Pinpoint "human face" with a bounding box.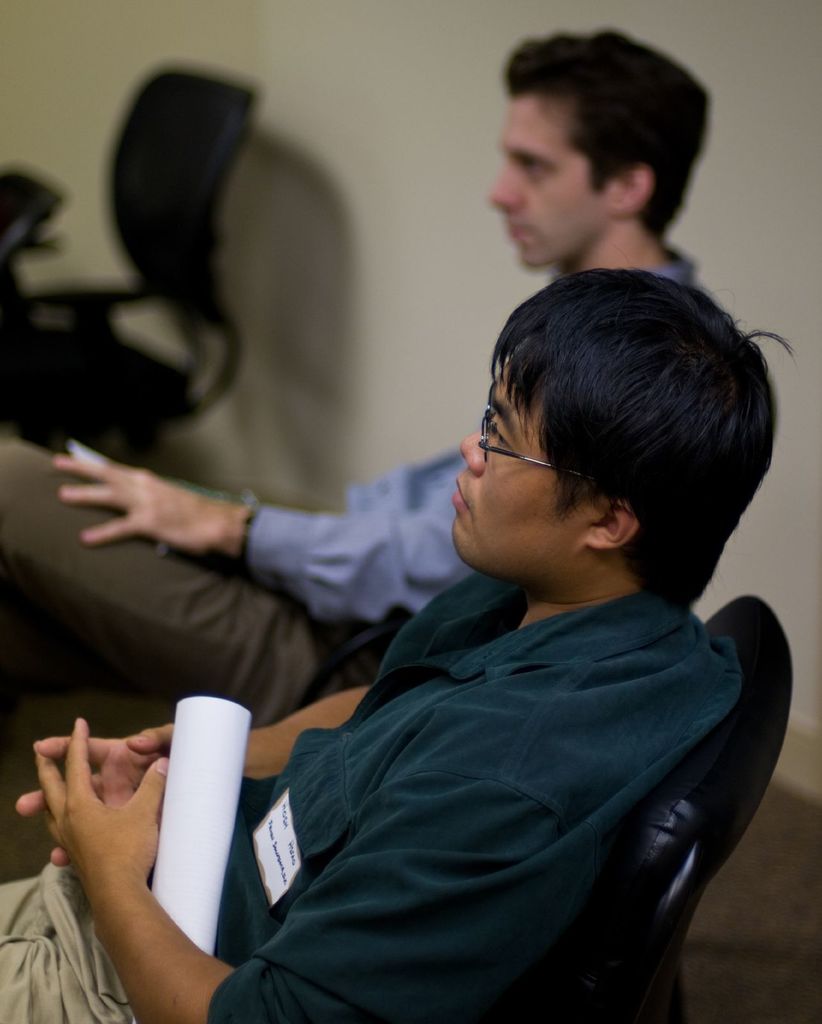
[x1=449, y1=362, x2=605, y2=584].
